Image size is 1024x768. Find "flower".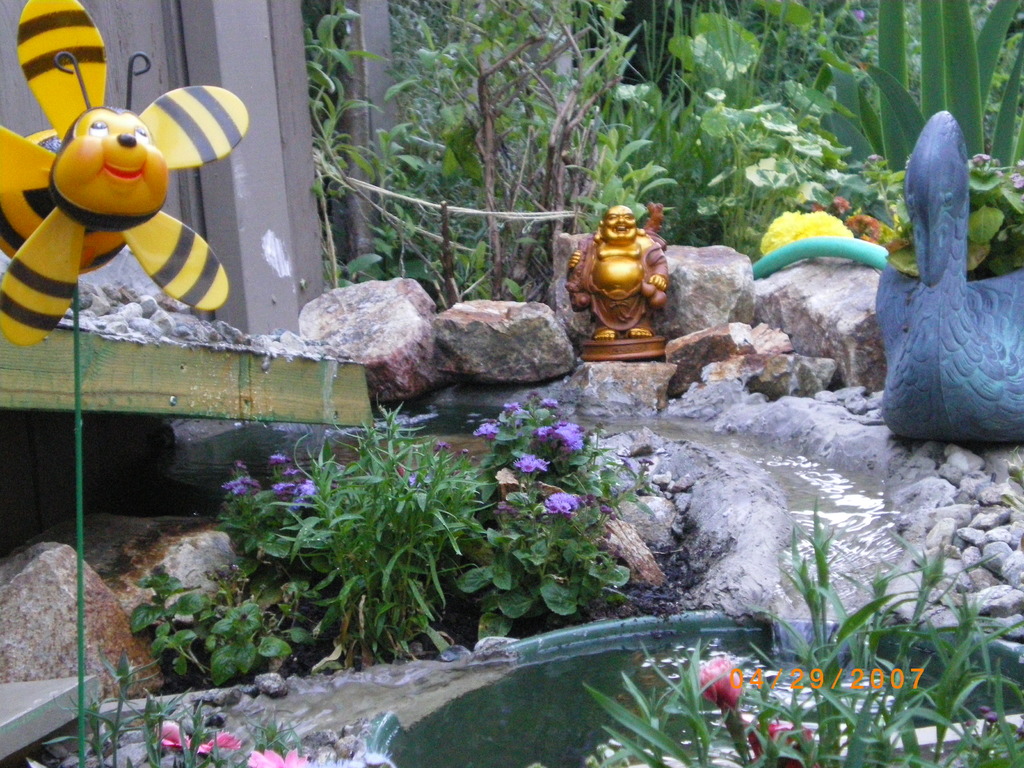
542:492:580:512.
